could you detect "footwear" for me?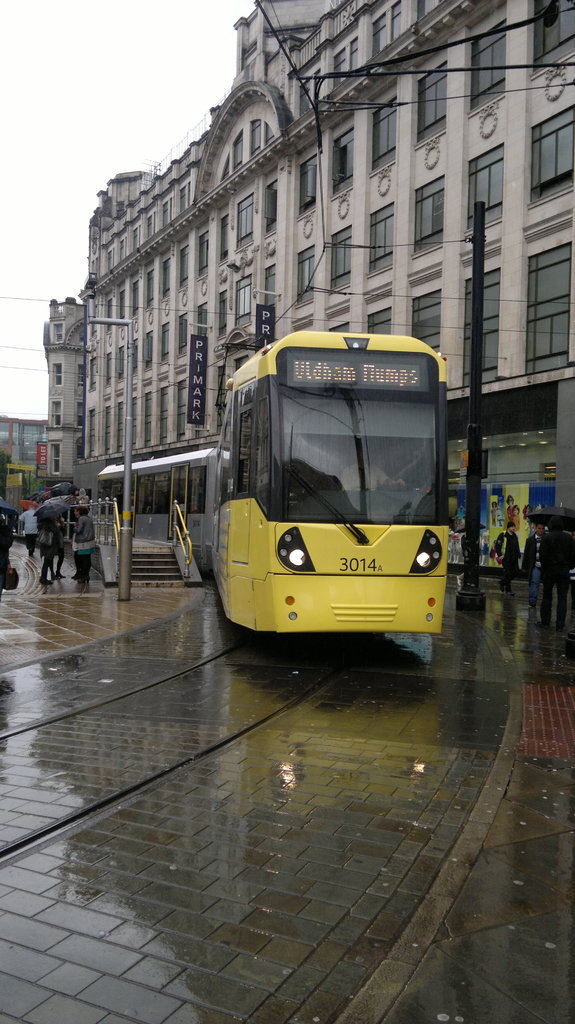
Detection result: region(528, 603, 535, 610).
